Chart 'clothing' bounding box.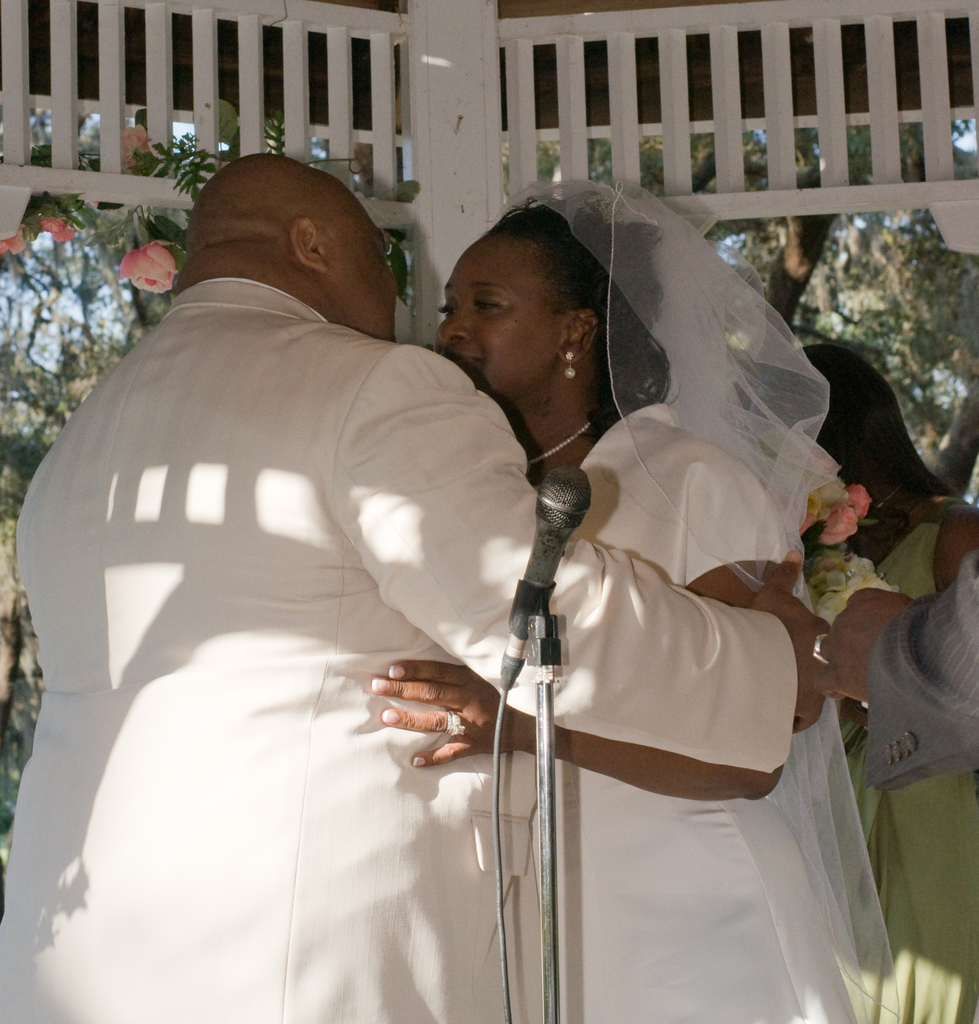
Charted: {"left": 539, "top": 172, "right": 902, "bottom": 1019}.
